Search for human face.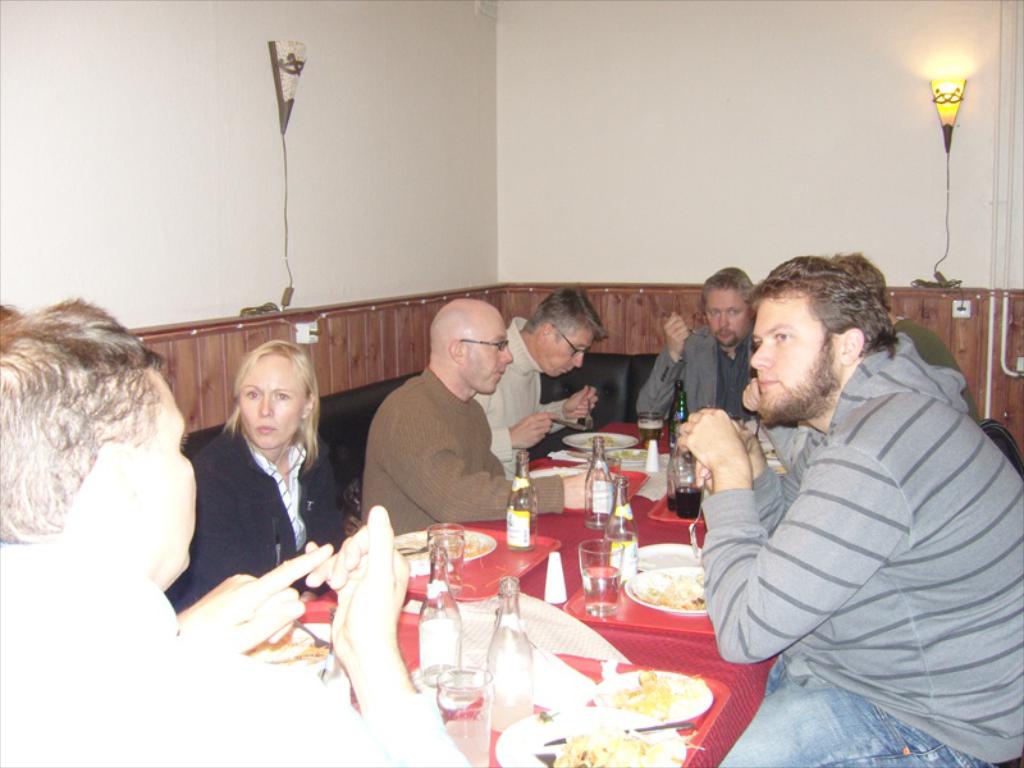
Found at left=749, top=297, right=836, bottom=425.
